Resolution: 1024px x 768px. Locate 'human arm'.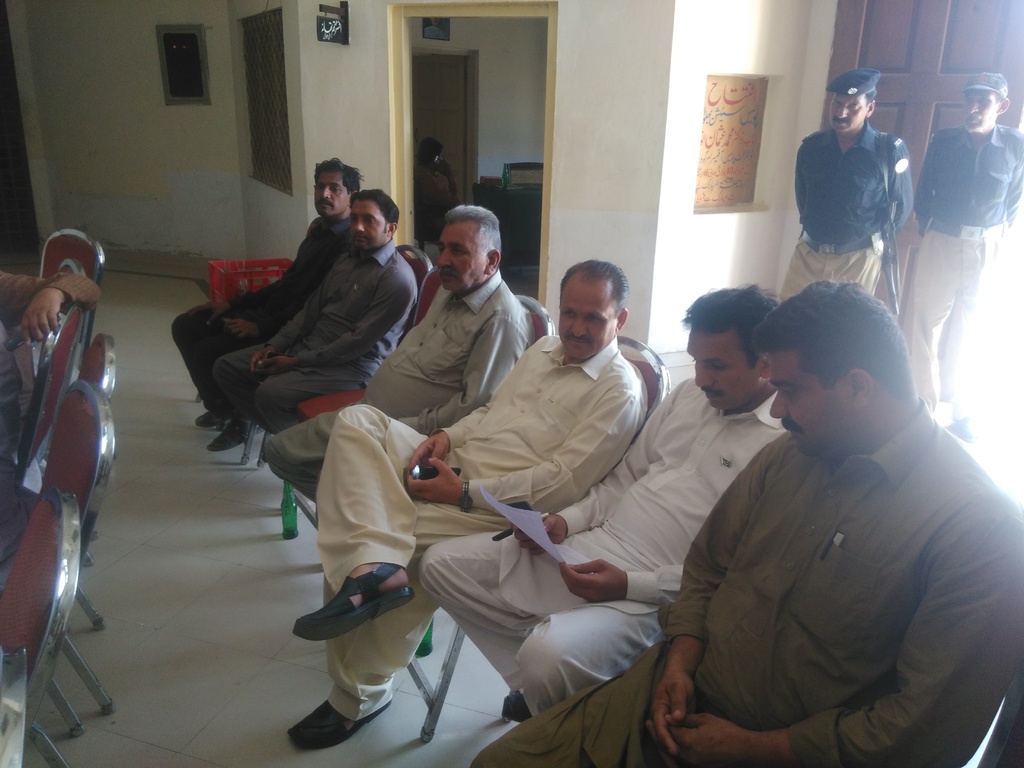
l=678, t=516, r=1023, b=760.
